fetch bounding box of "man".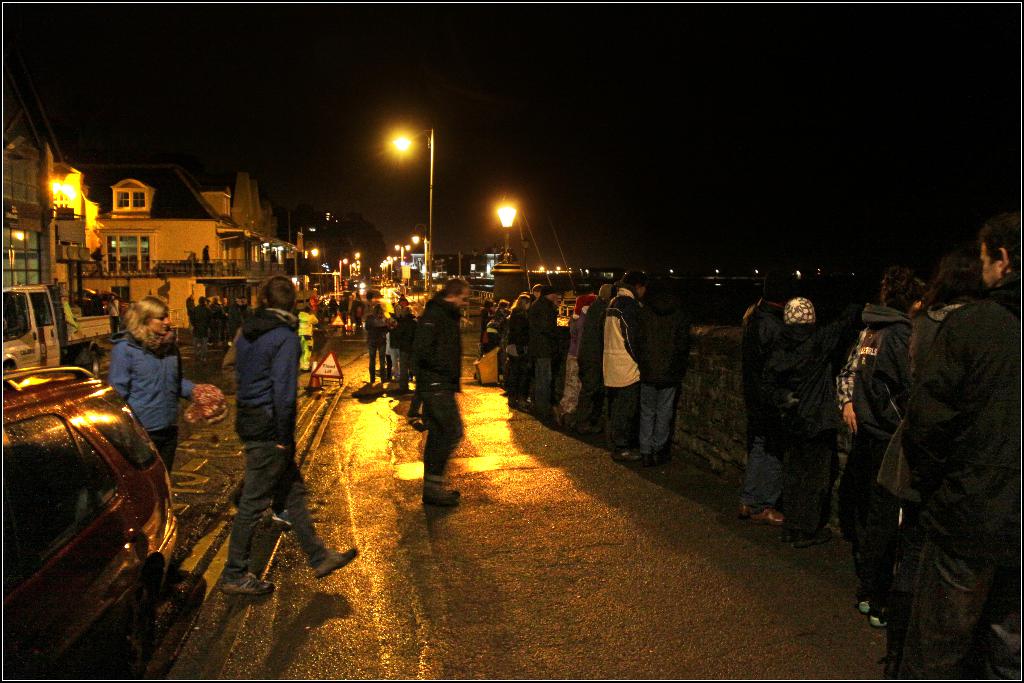
Bbox: 369 288 388 383.
